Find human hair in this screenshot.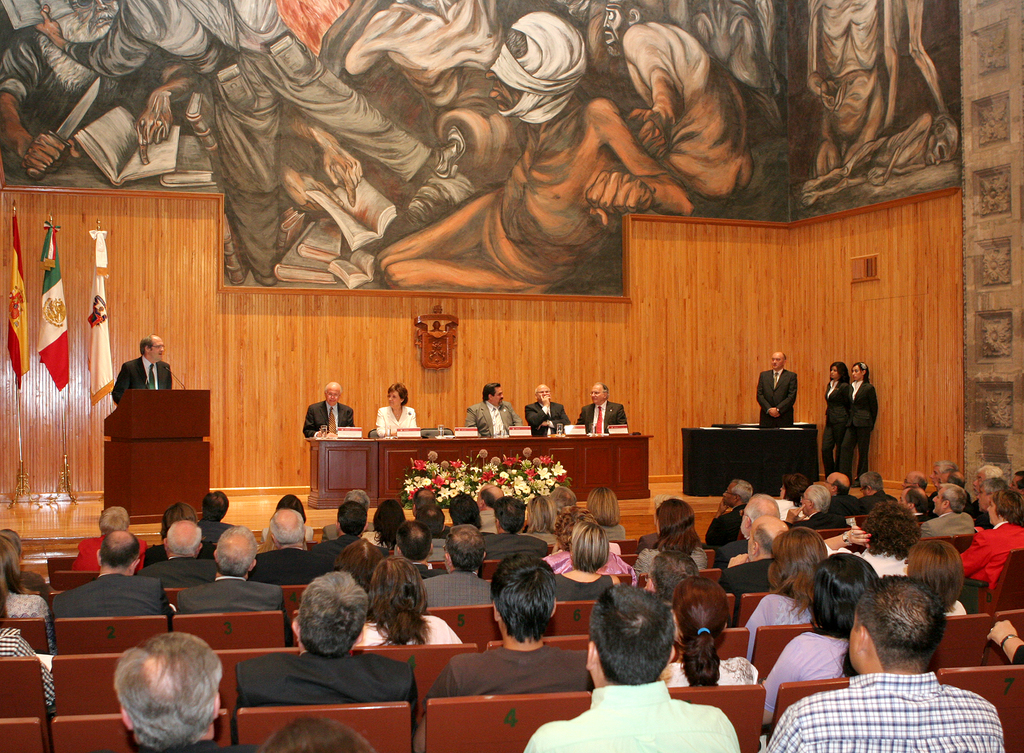
The bounding box for human hair is <box>769,525,828,623</box>.
